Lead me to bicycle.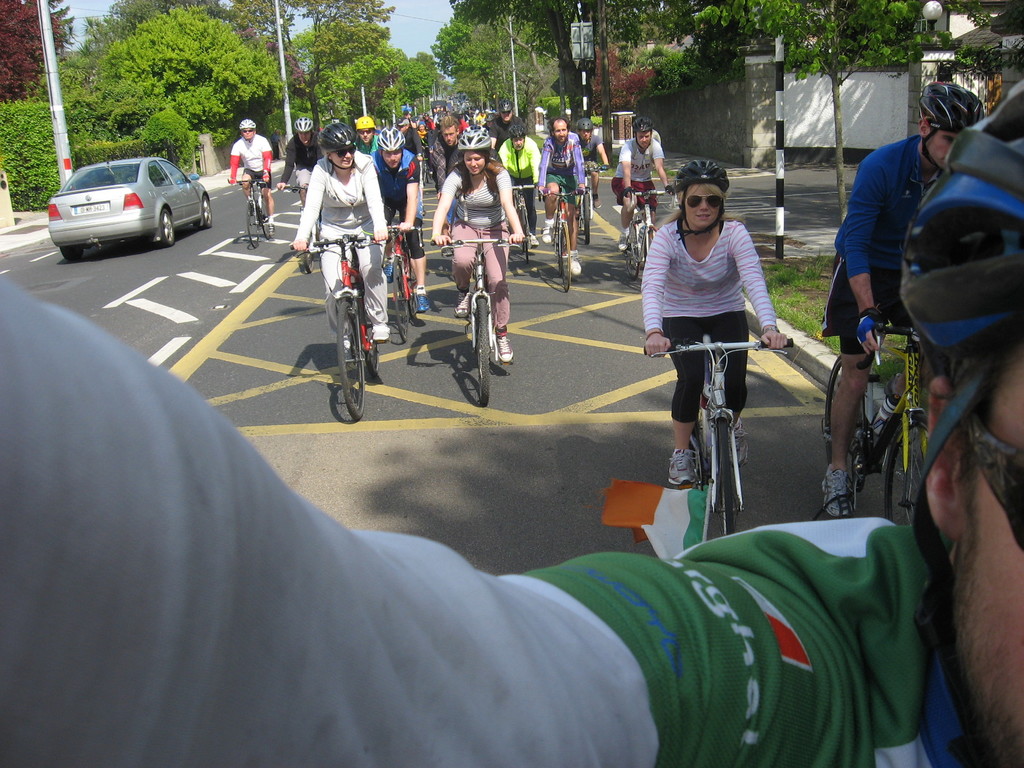
Lead to 547, 187, 578, 291.
